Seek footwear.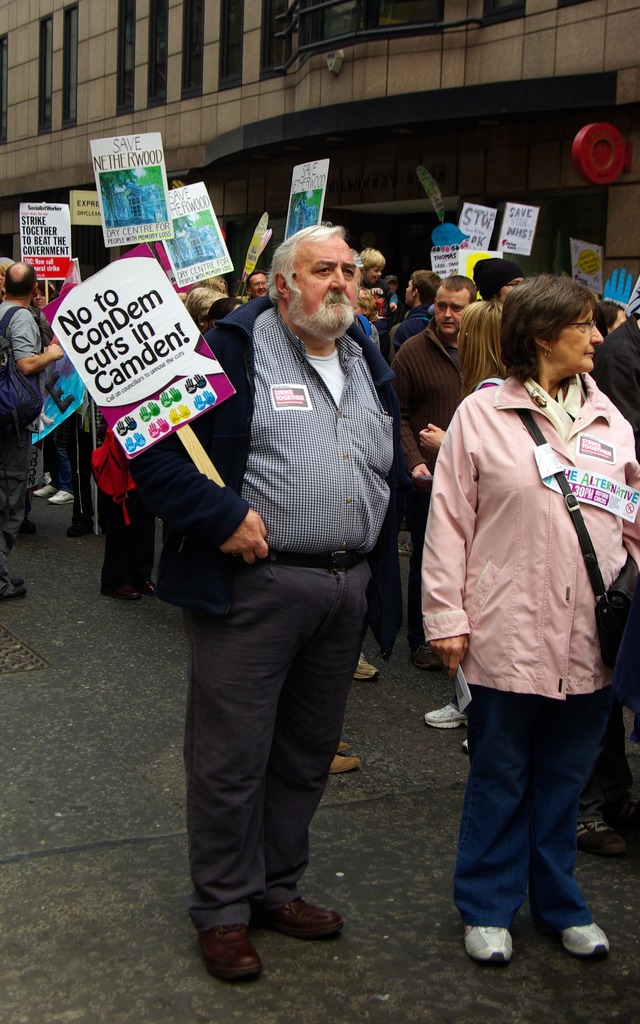
424:703:468:730.
